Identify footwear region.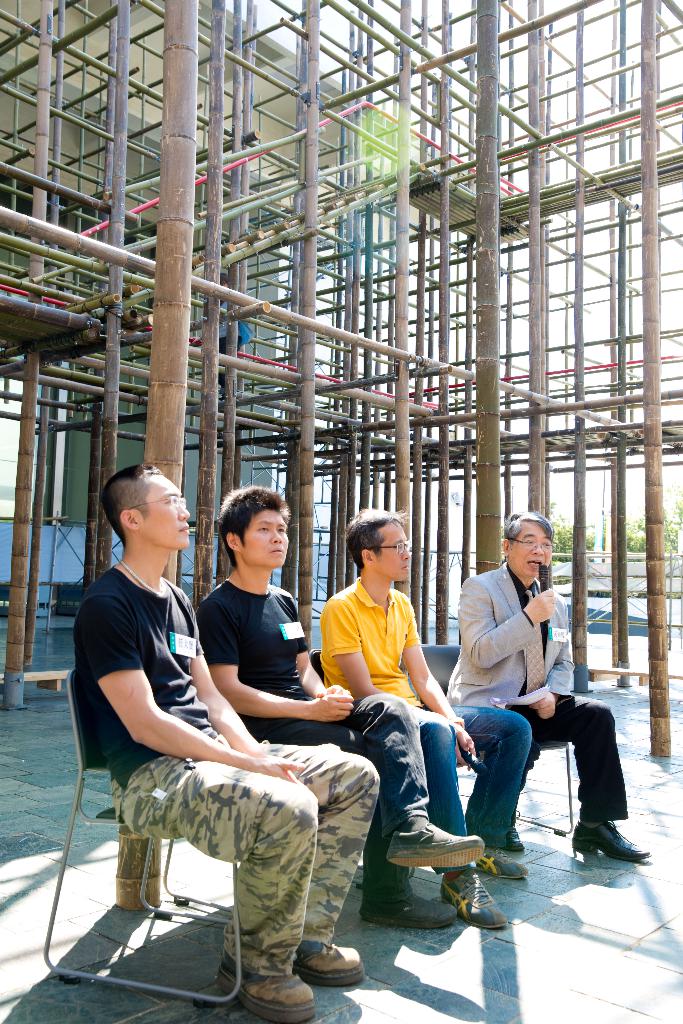
Region: bbox(385, 819, 481, 872).
